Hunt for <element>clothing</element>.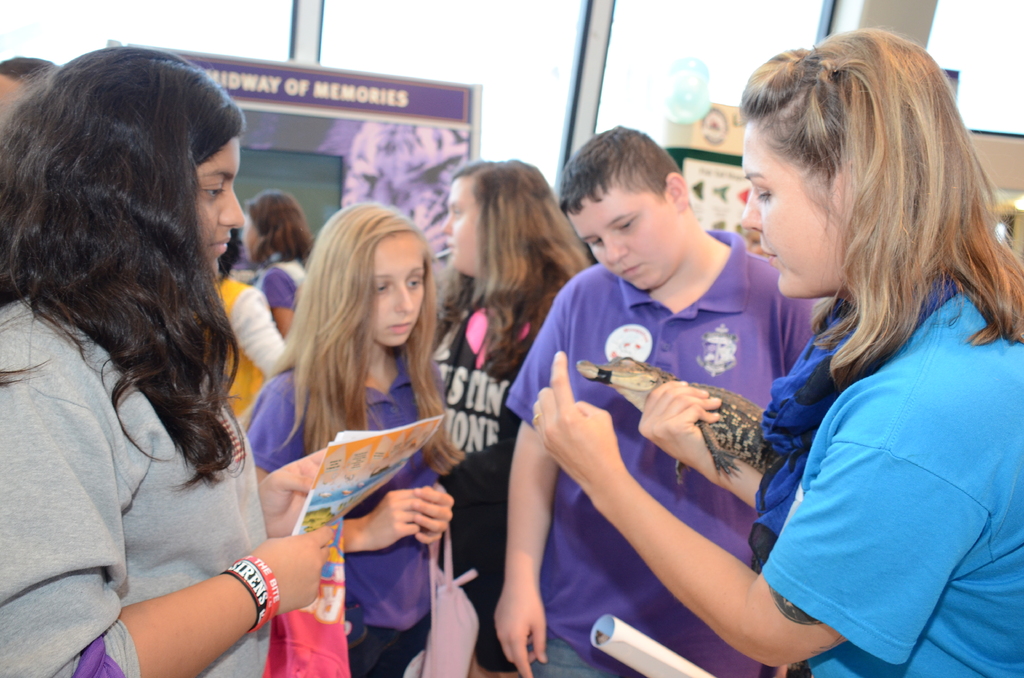
Hunted down at {"left": 0, "top": 290, "right": 275, "bottom": 677}.
